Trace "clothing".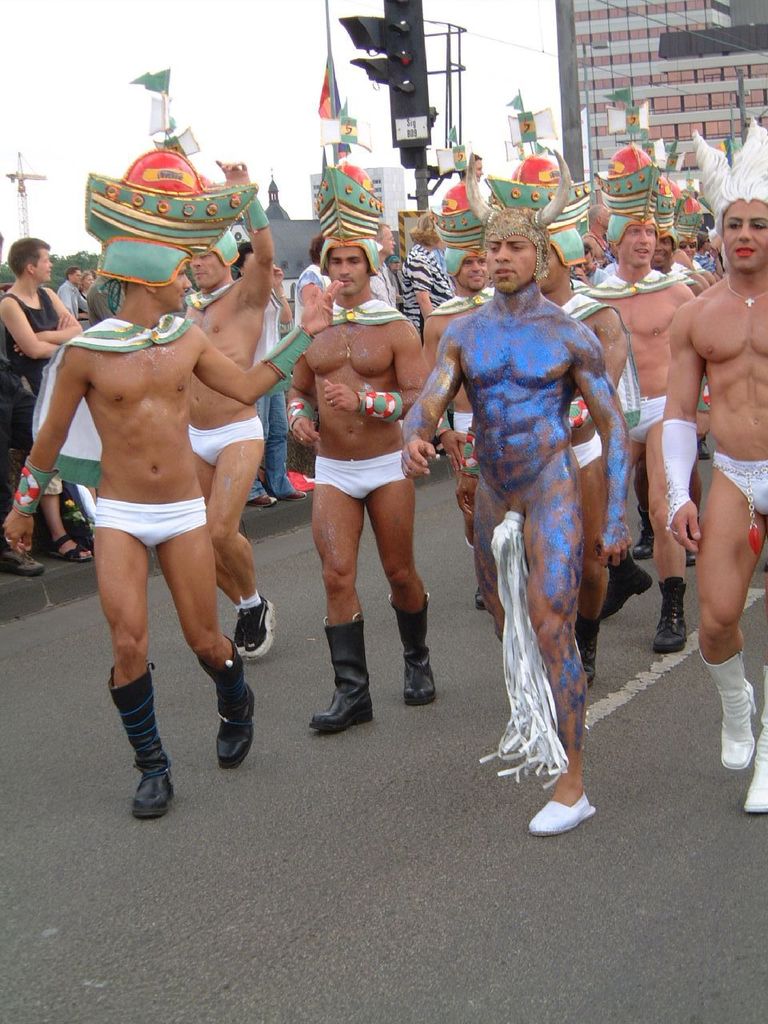
Traced to (x1=179, y1=417, x2=273, y2=474).
